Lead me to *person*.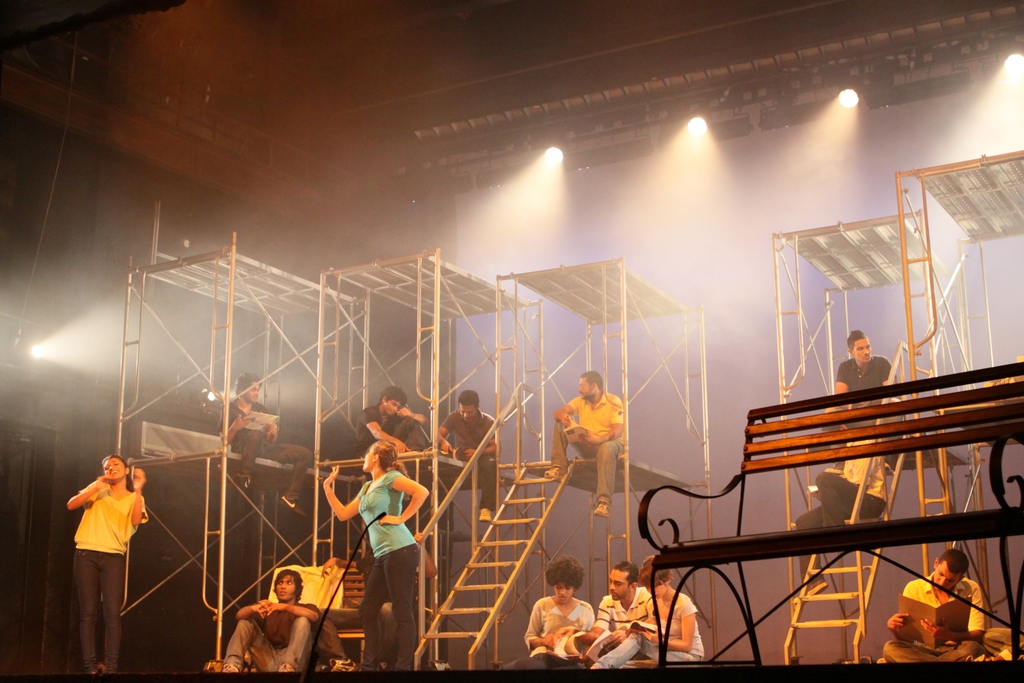
Lead to {"left": 797, "top": 411, "right": 887, "bottom": 602}.
